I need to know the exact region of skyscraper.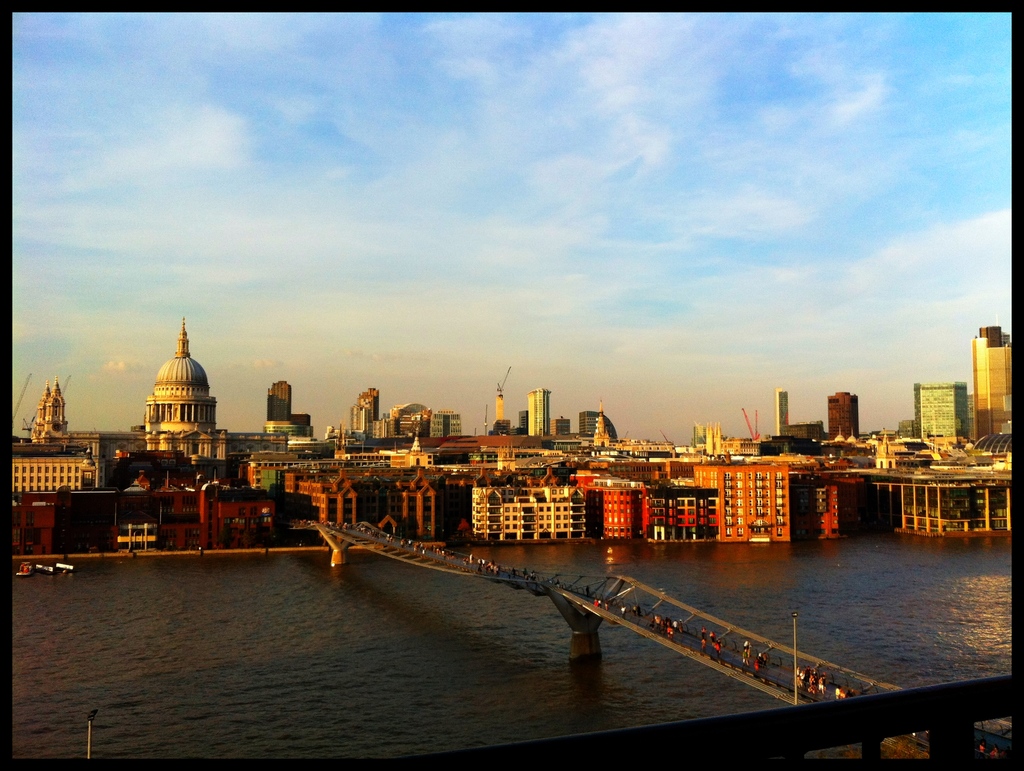
Region: 467, 391, 655, 566.
